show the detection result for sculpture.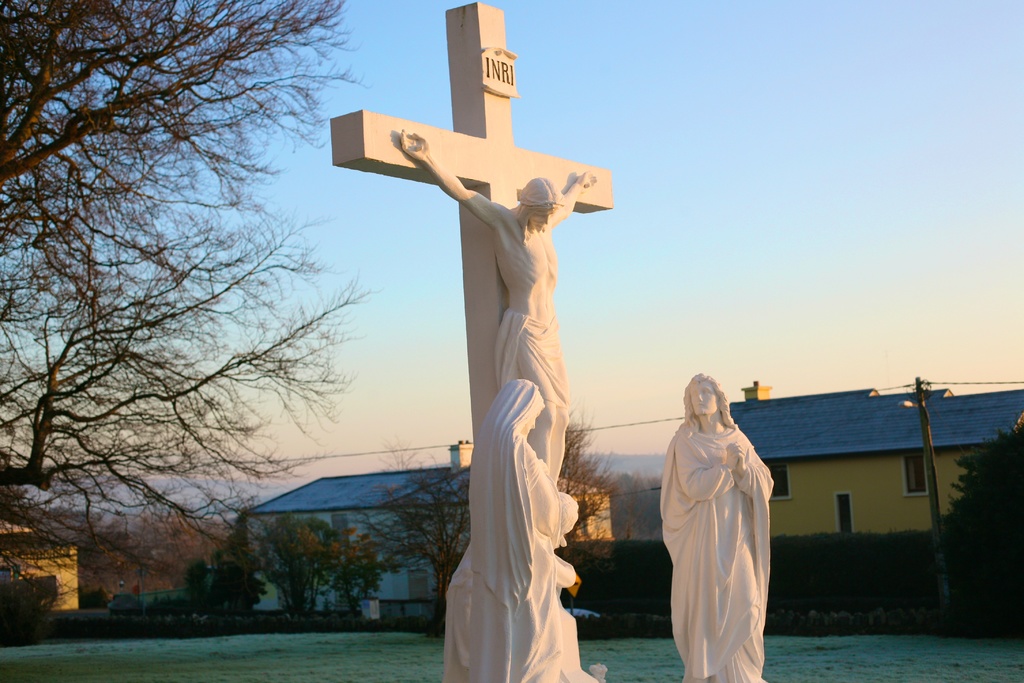
box(653, 372, 781, 682).
